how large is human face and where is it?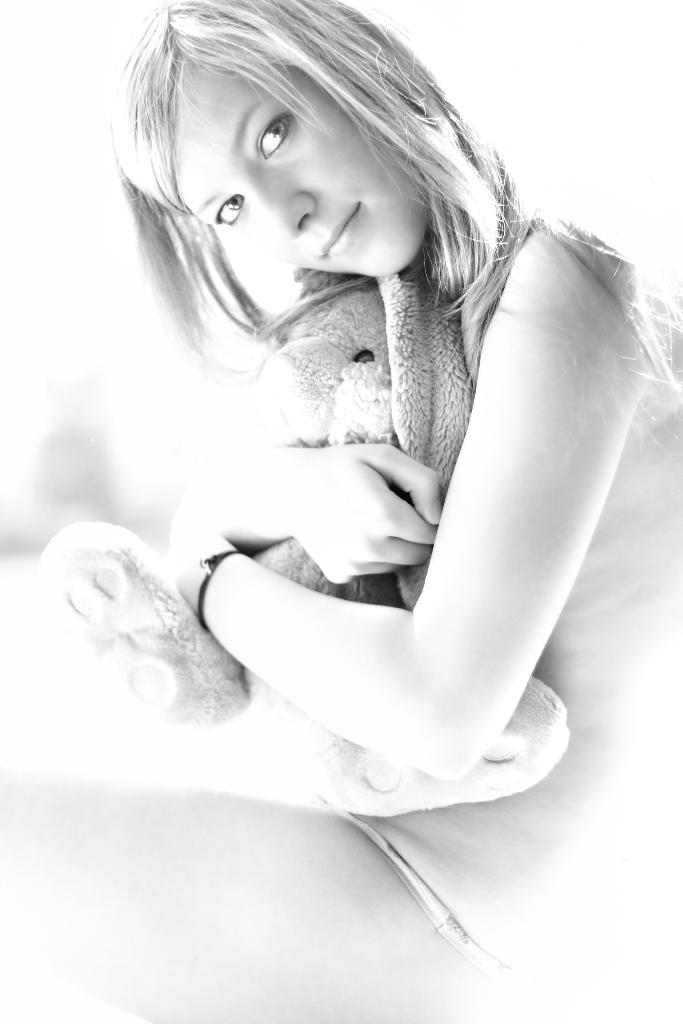
Bounding box: 174:53:432:277.
